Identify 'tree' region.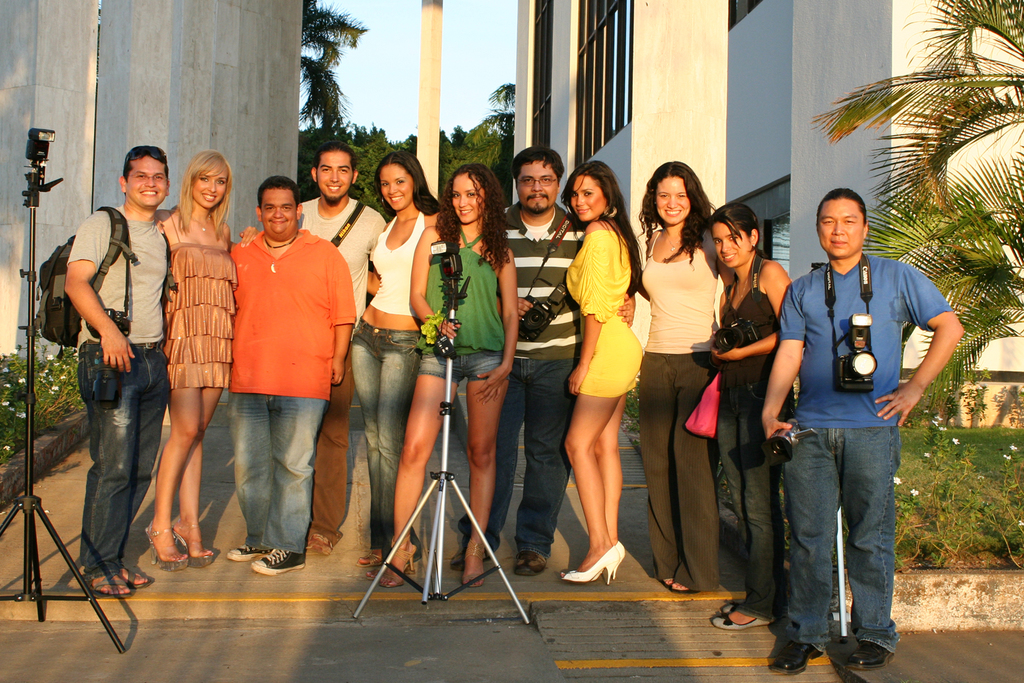
Region: 297, 0, 369, 142.
